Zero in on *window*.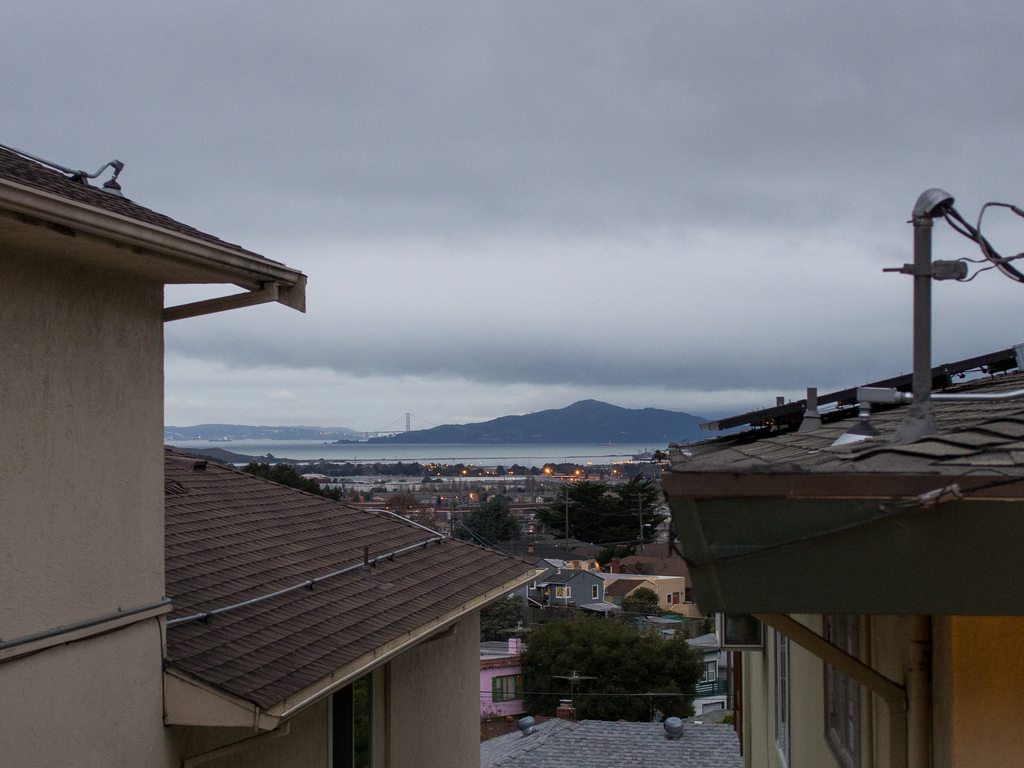
Zeroed in: 593,584,598,600.
